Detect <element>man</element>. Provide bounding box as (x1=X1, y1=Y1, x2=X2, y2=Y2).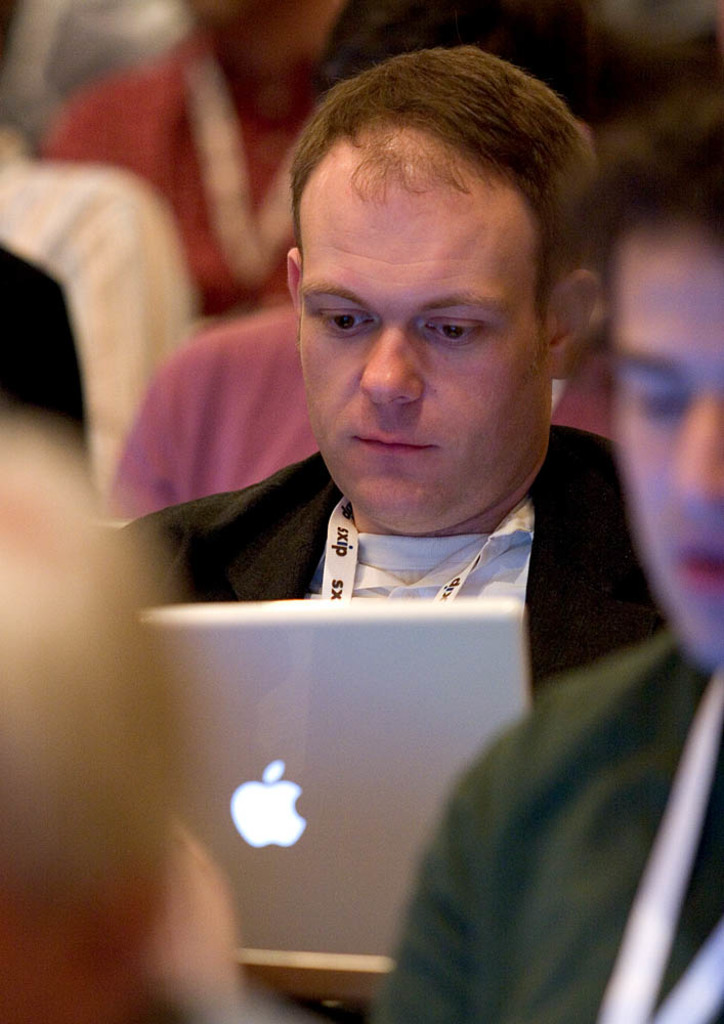
(x1=92, y1=44, x2=690, y2=707).
